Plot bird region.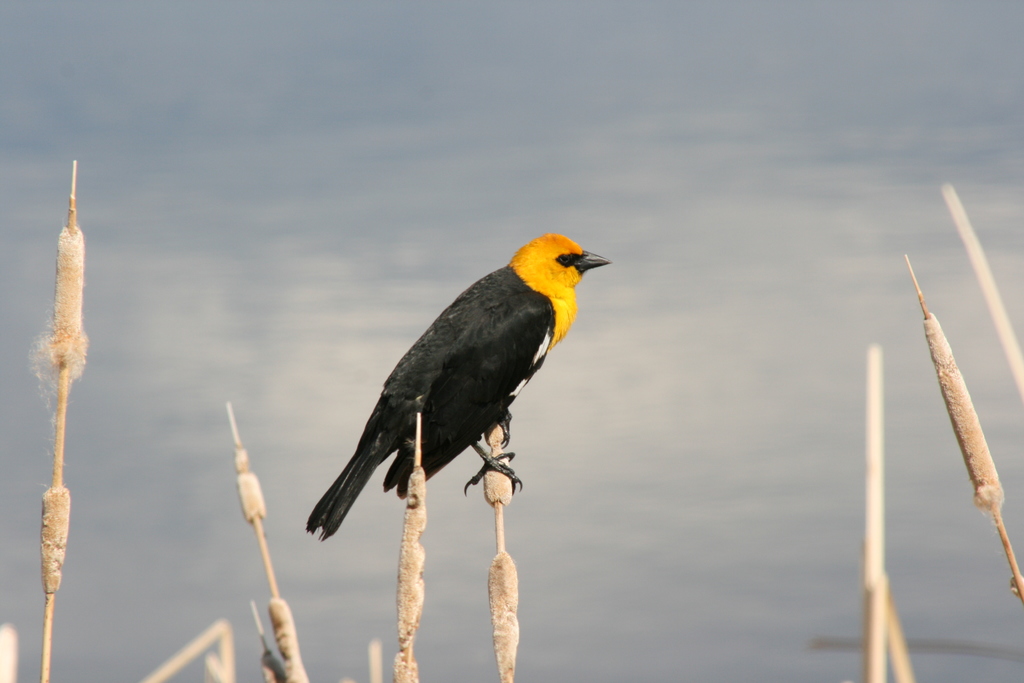
Plotted at bbox=[298, 233, 616, 544].
